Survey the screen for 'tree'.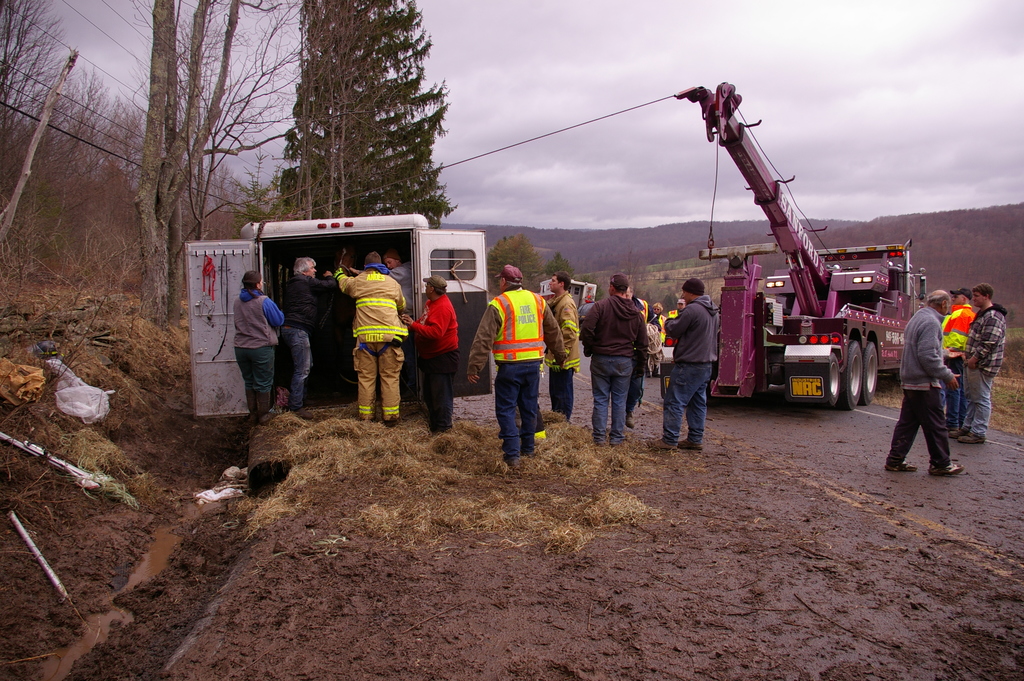
Survey found: l=615, t=250, r=648, b=289.
